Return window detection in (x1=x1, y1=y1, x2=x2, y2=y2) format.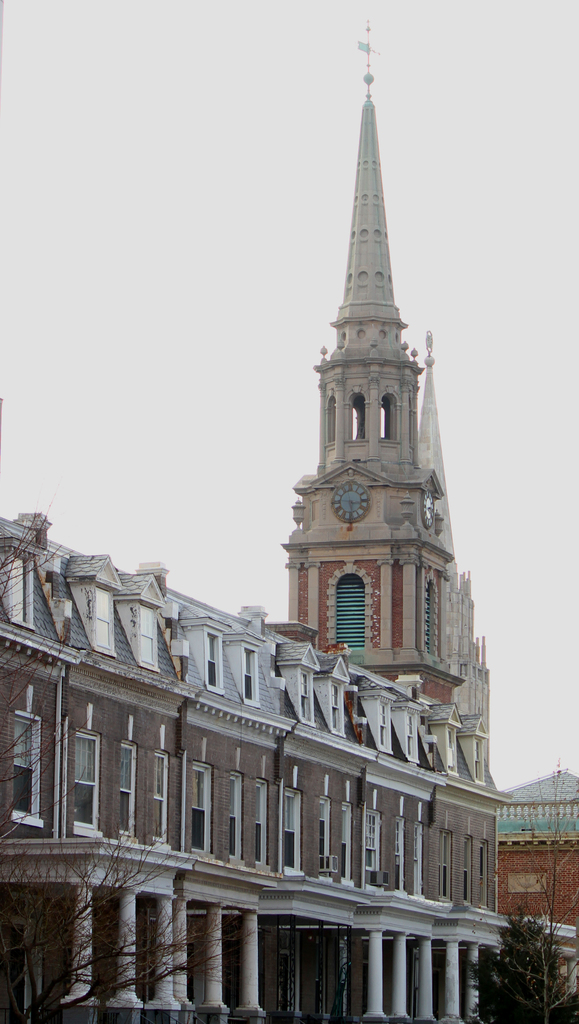
(x1=188, y1=758, x2=214, y2=854).
